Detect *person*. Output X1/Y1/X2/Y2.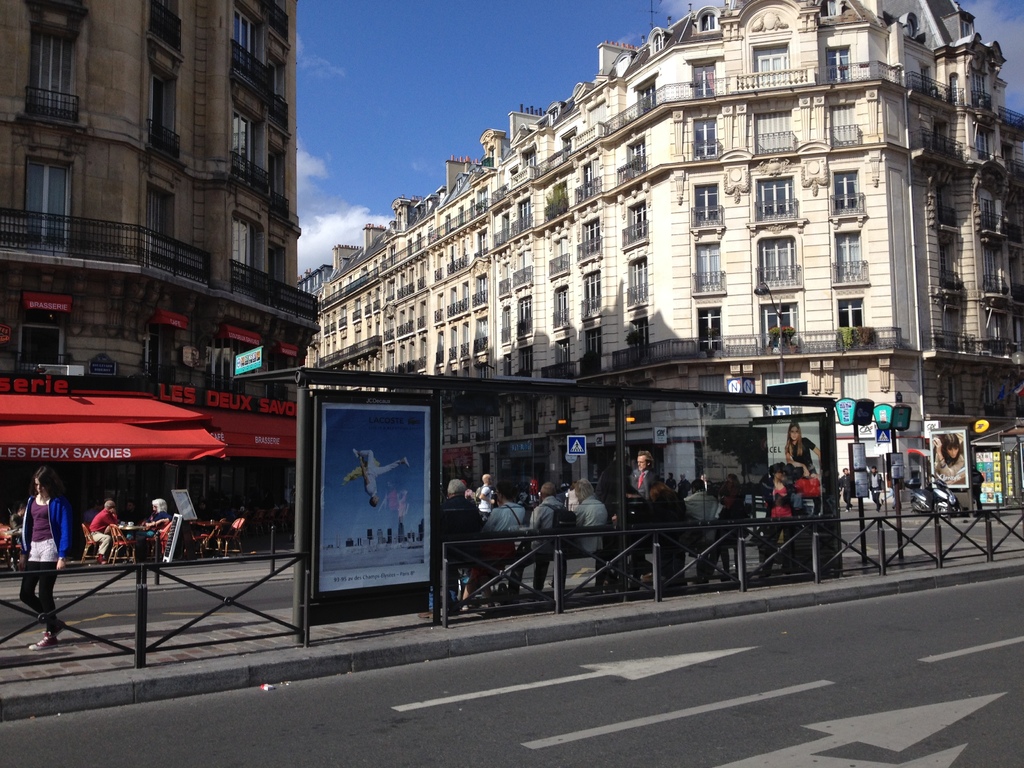
972/465/981/513.
